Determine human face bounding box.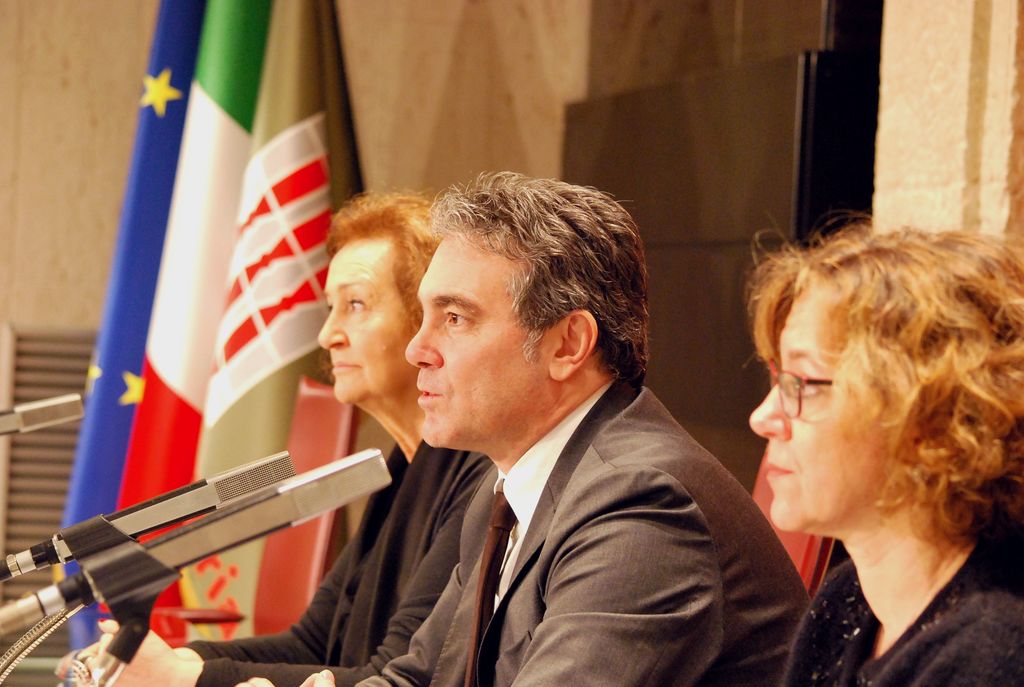
Determined: [x1=744, y1=280, x2=905, y2=530].
